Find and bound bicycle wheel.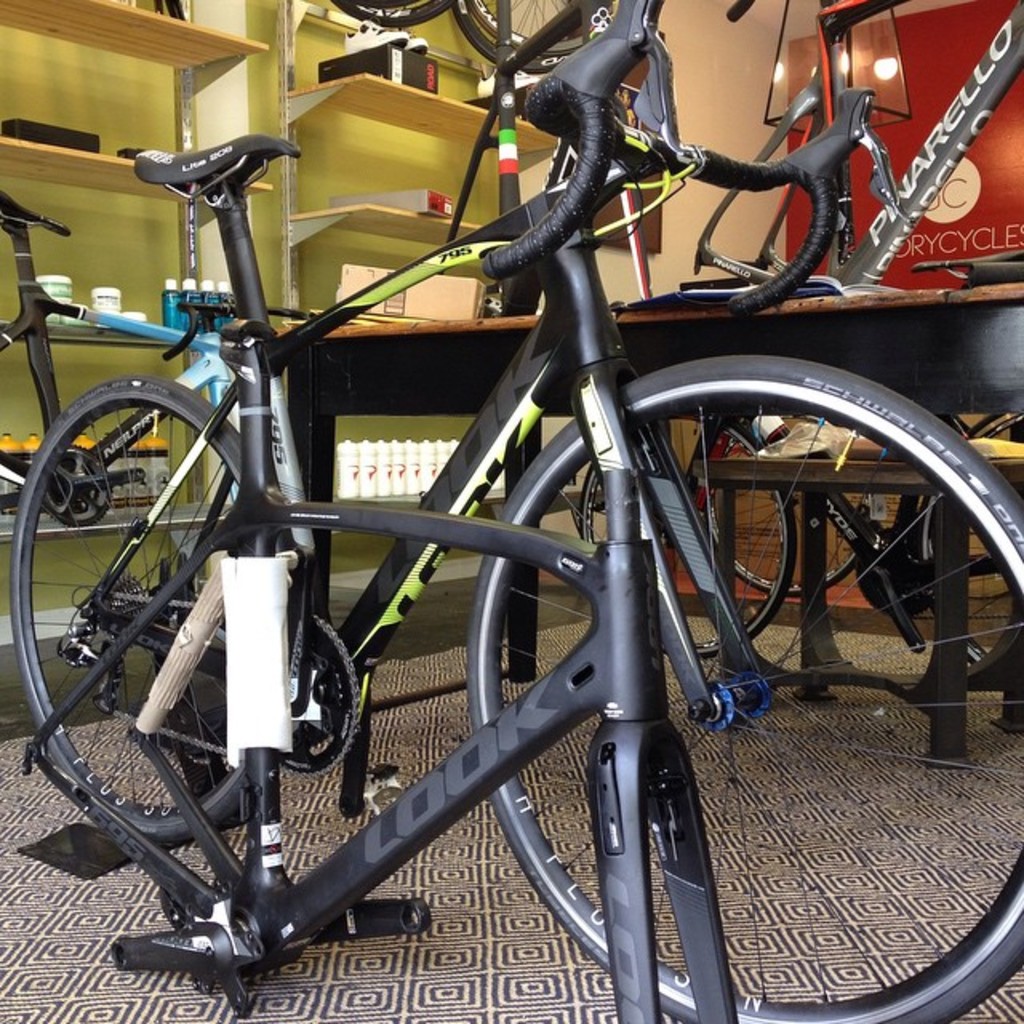
Bound: <region>909, 411, 1022, 664</region>.
